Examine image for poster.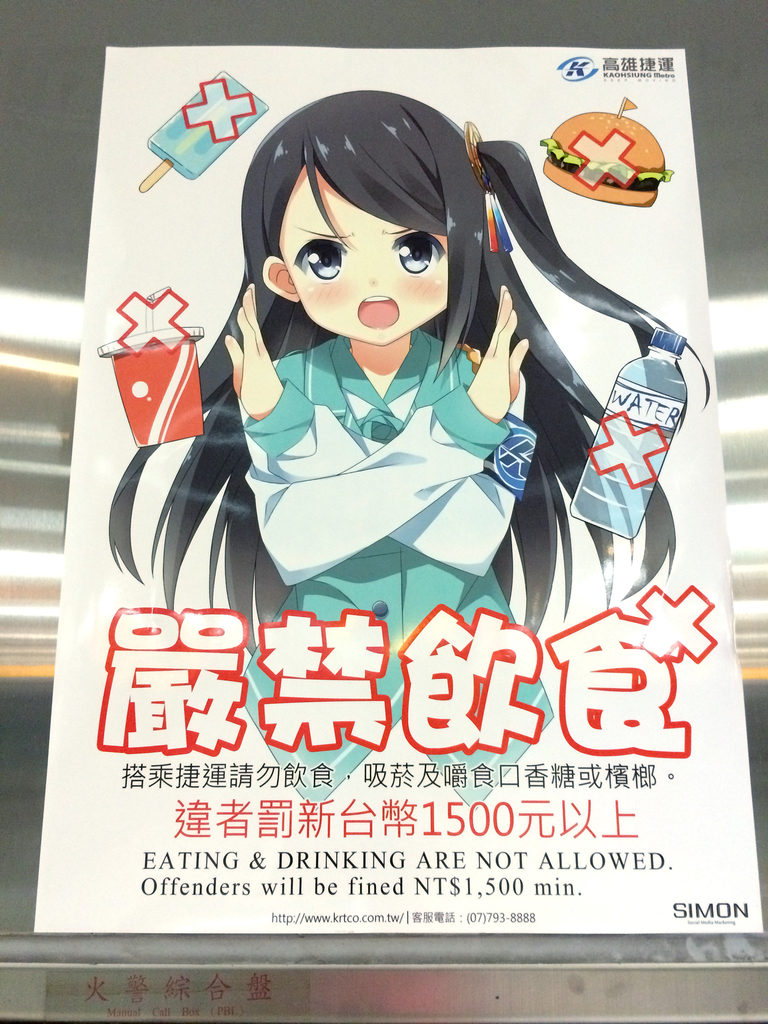
Examination result: {"x1": 36, "y1": 49, "x2": 760, "y2": 936}.
